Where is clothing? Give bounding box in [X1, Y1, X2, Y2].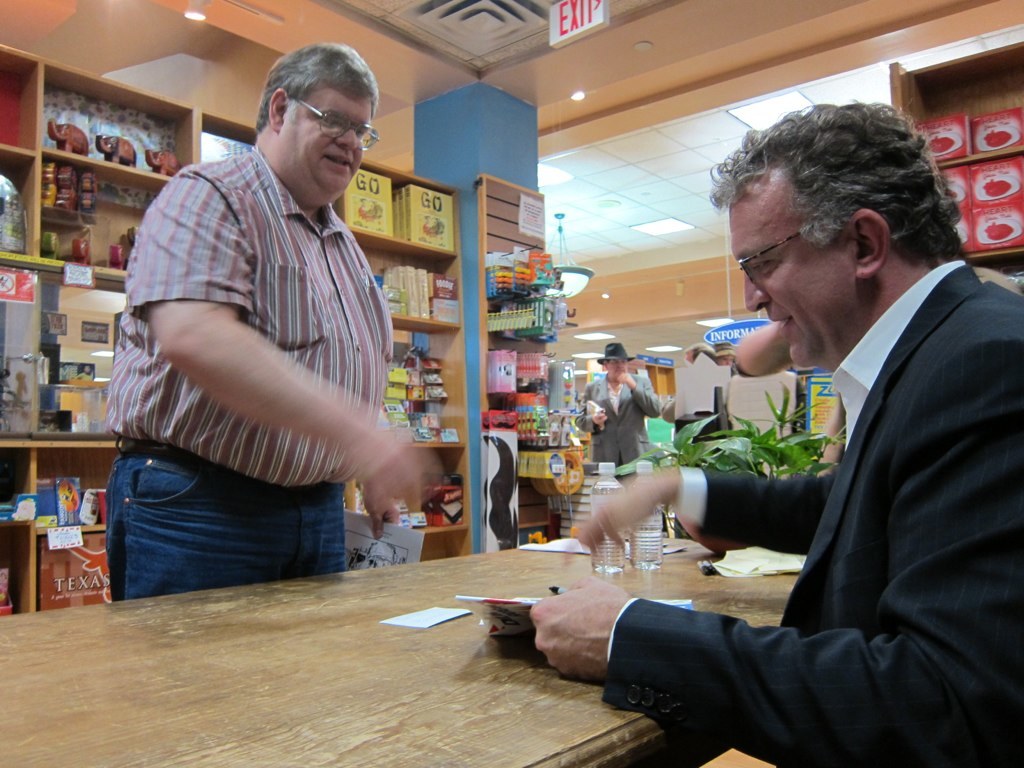
[599, 265, 1023, 767].
